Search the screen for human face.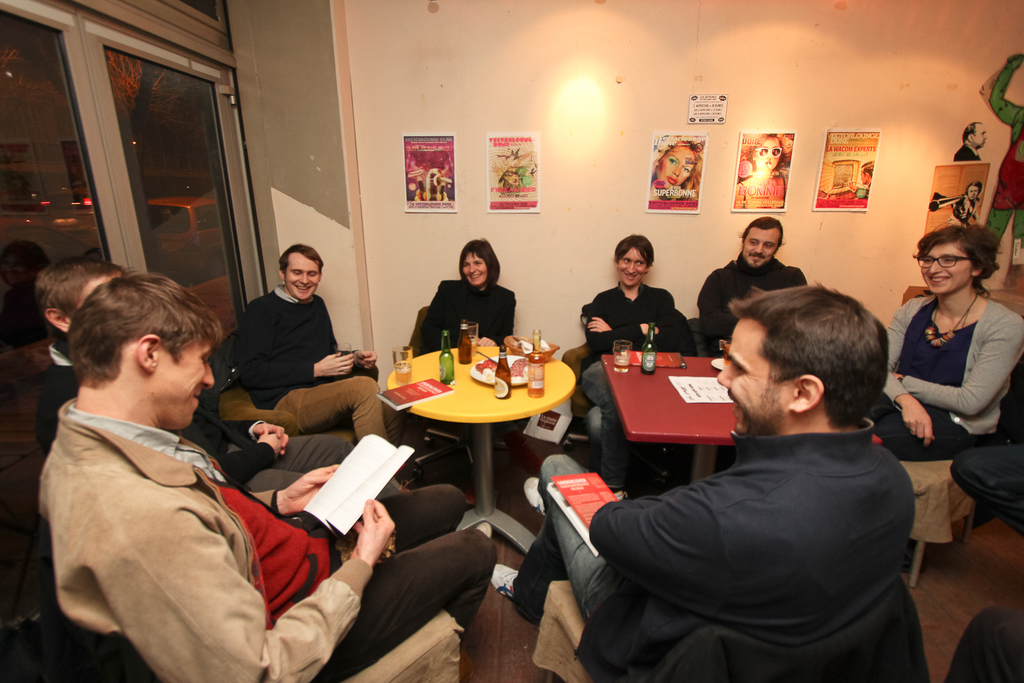
Found at detection(164, 339, 214, 431).
